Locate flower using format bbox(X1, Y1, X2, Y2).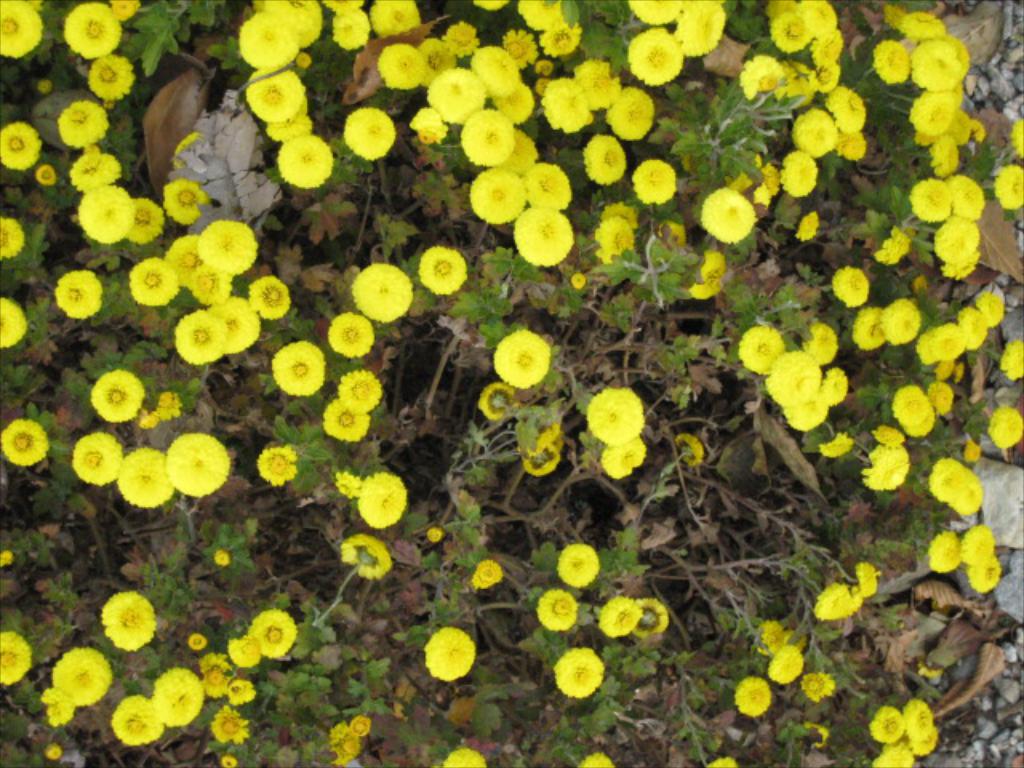
bbox(58, 646, 115, 707).
